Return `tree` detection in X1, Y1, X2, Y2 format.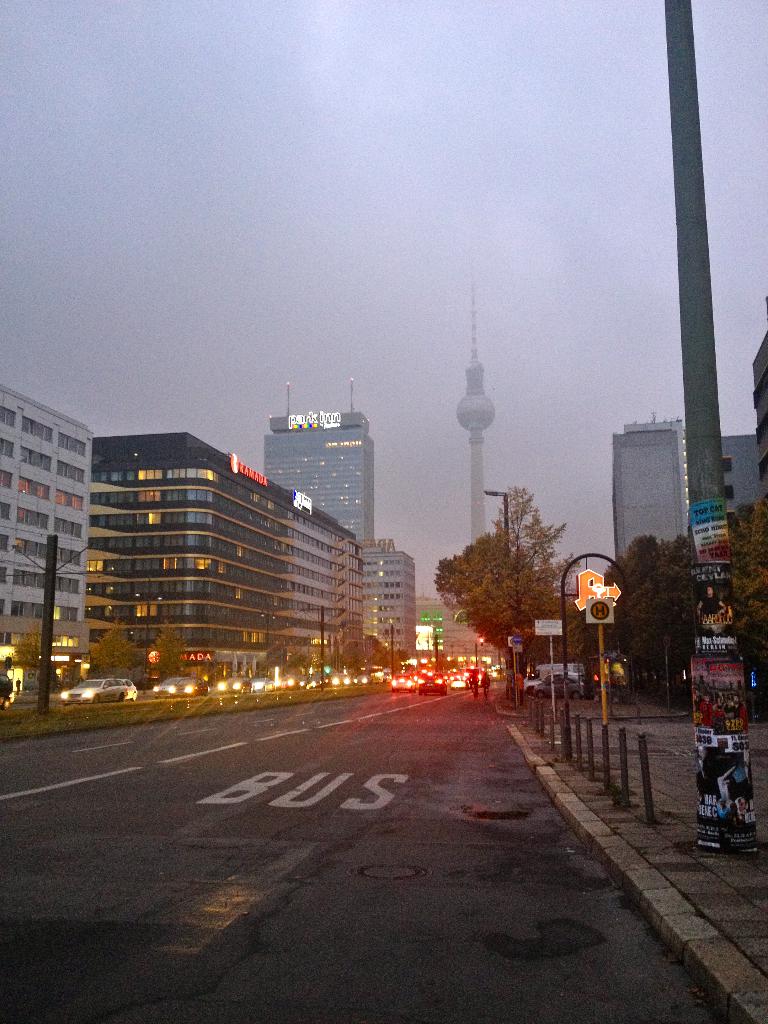
155, 622, 193, 684.
